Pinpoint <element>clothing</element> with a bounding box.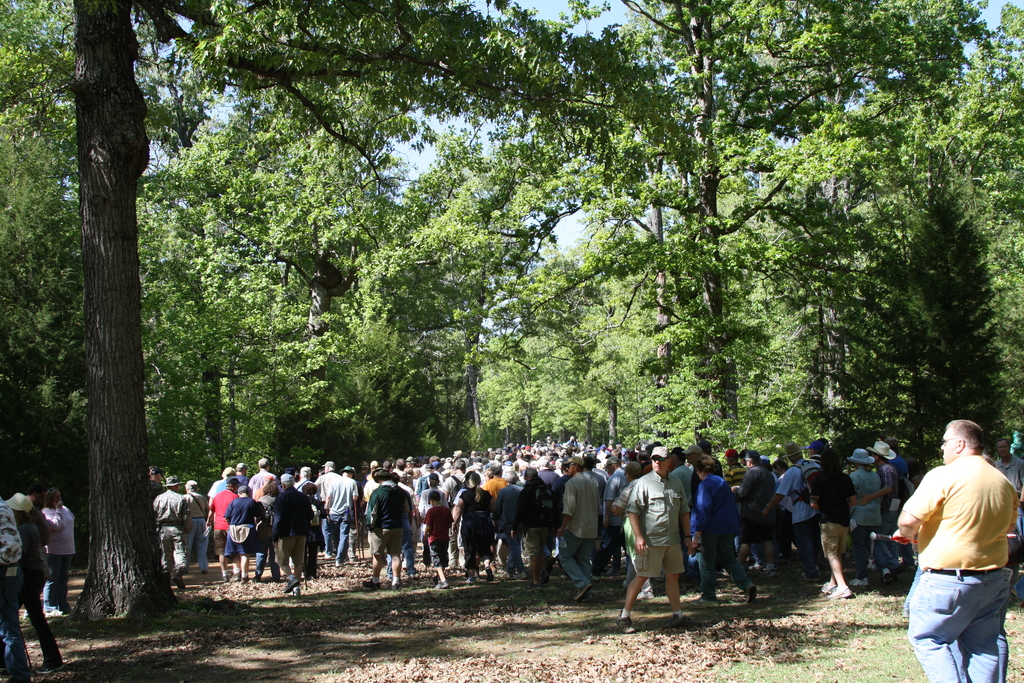
Rect(604, 468, 632, 569).
